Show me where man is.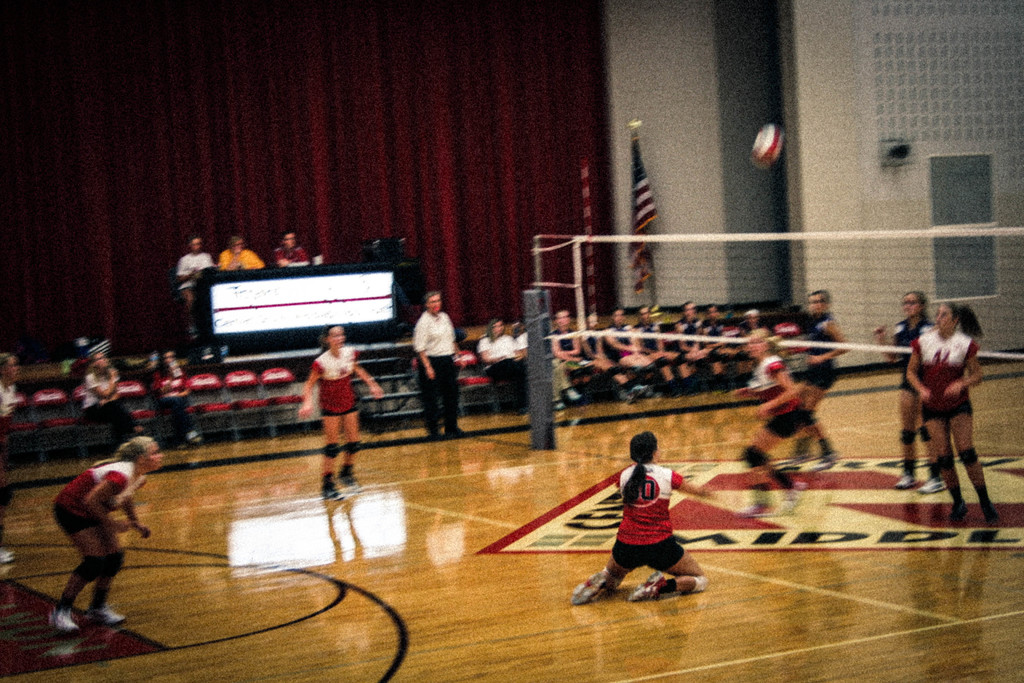
man is at pyautogui.locateOnScreen(179, 236, 216, 342).
